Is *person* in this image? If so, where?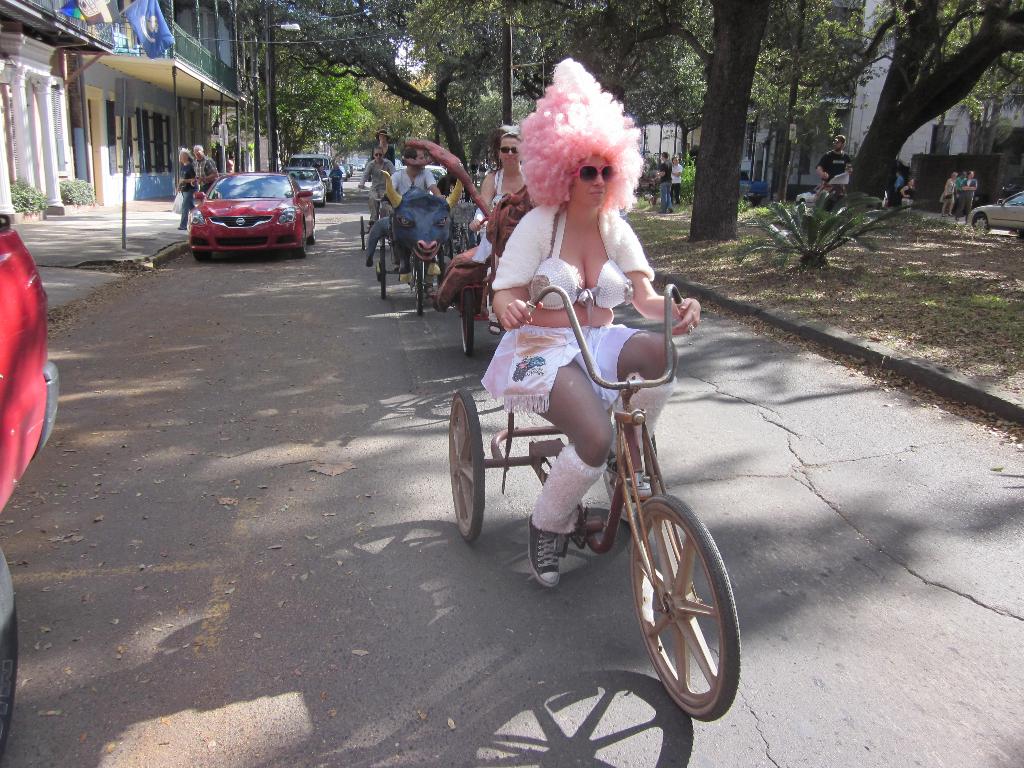
Yes, at select_region(325, 159, 344, 203).
